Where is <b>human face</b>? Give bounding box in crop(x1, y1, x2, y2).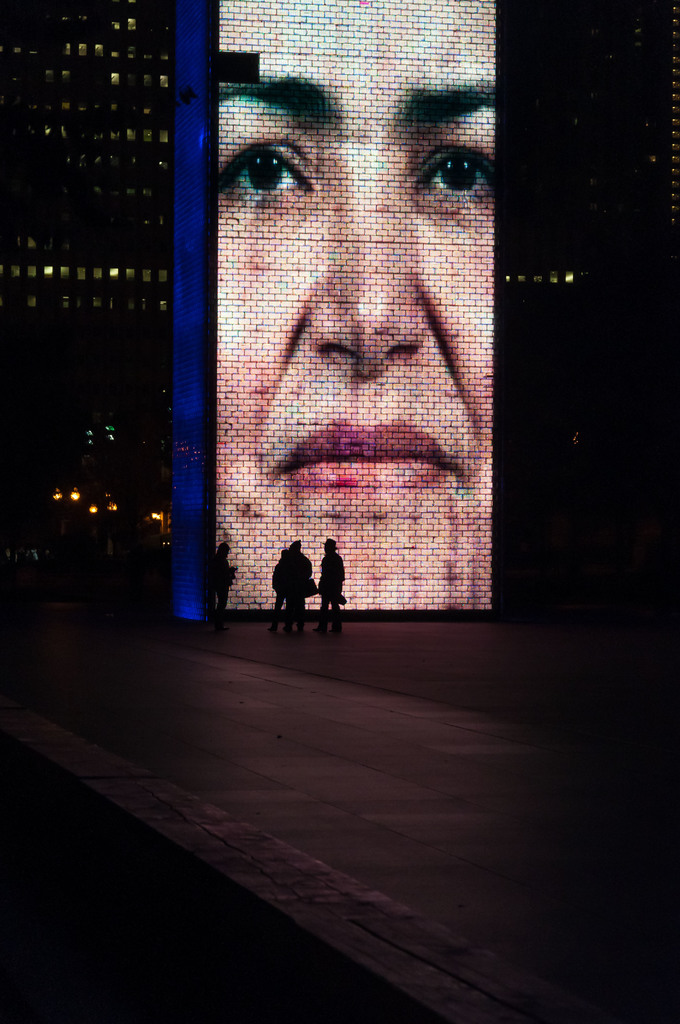
crop(217, 0, 496, 611).
